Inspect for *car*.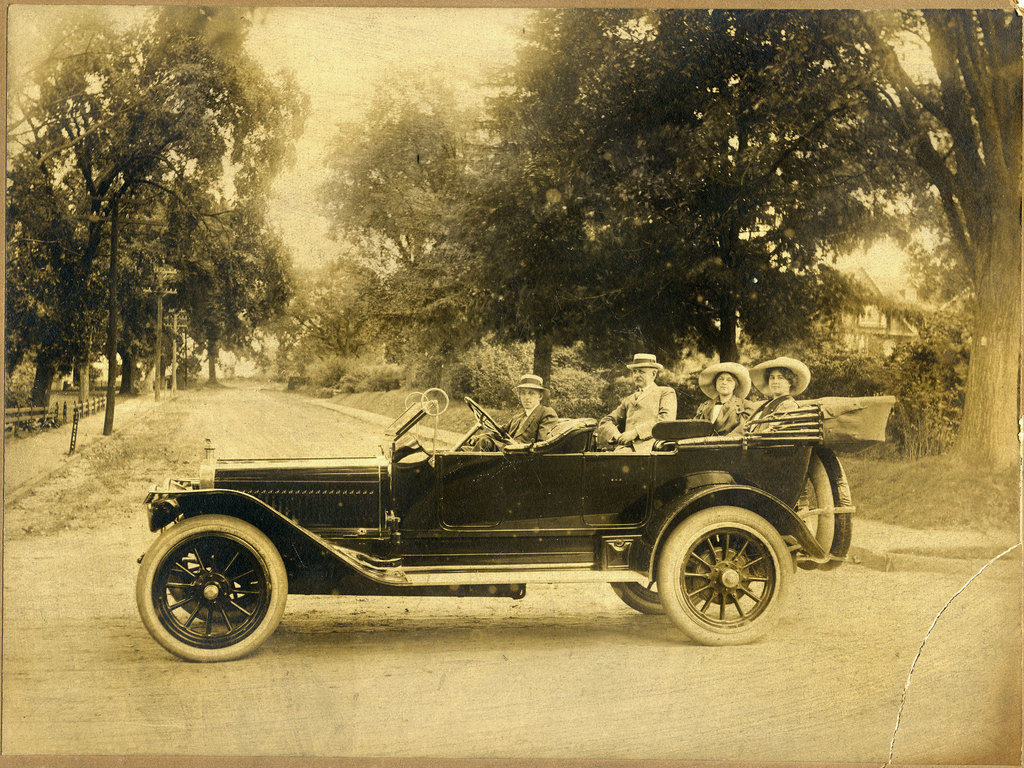
Inspection: l=121, t=360, r=871, b=660.
